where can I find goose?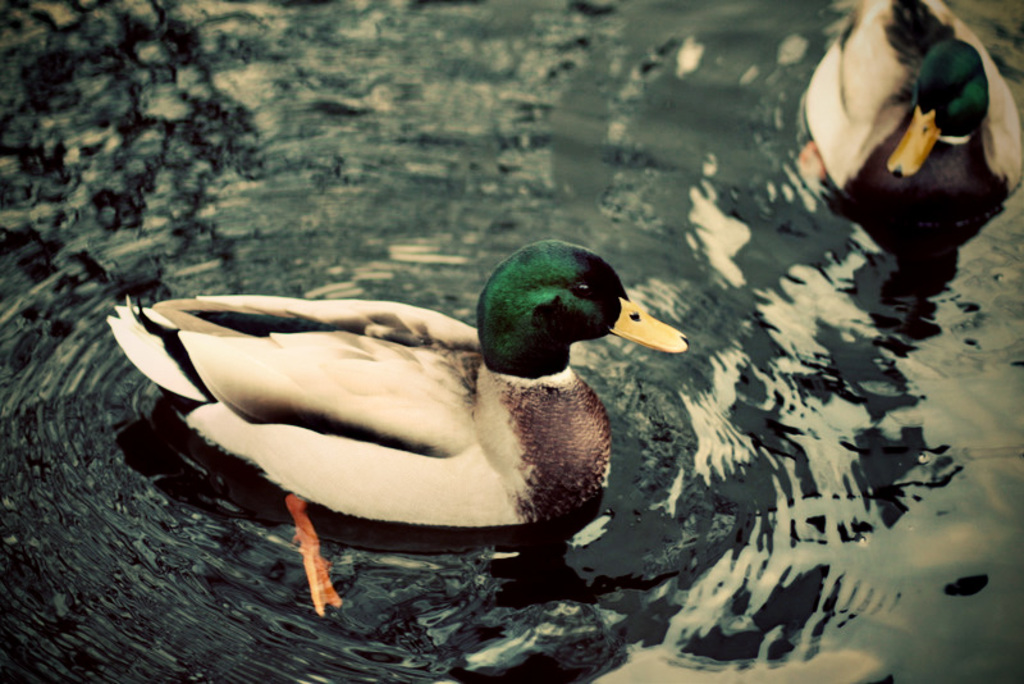
You can find it at 810 0 1019 204.
